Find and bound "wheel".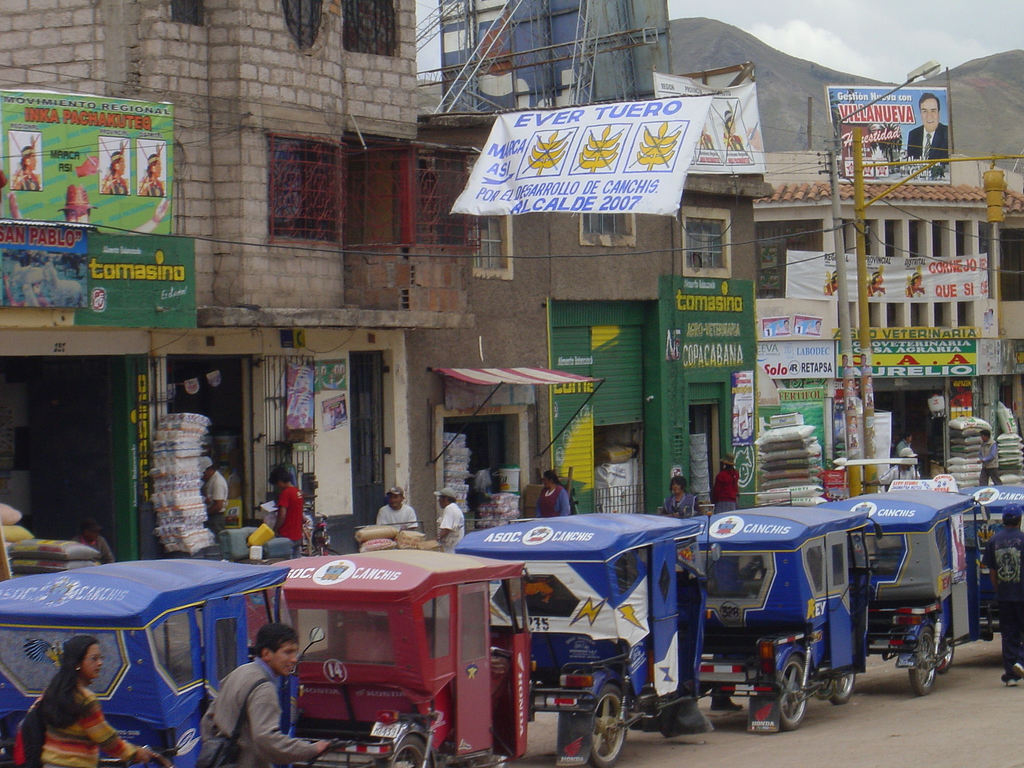
Bound: bbox=[380, 730, 429, 767].
